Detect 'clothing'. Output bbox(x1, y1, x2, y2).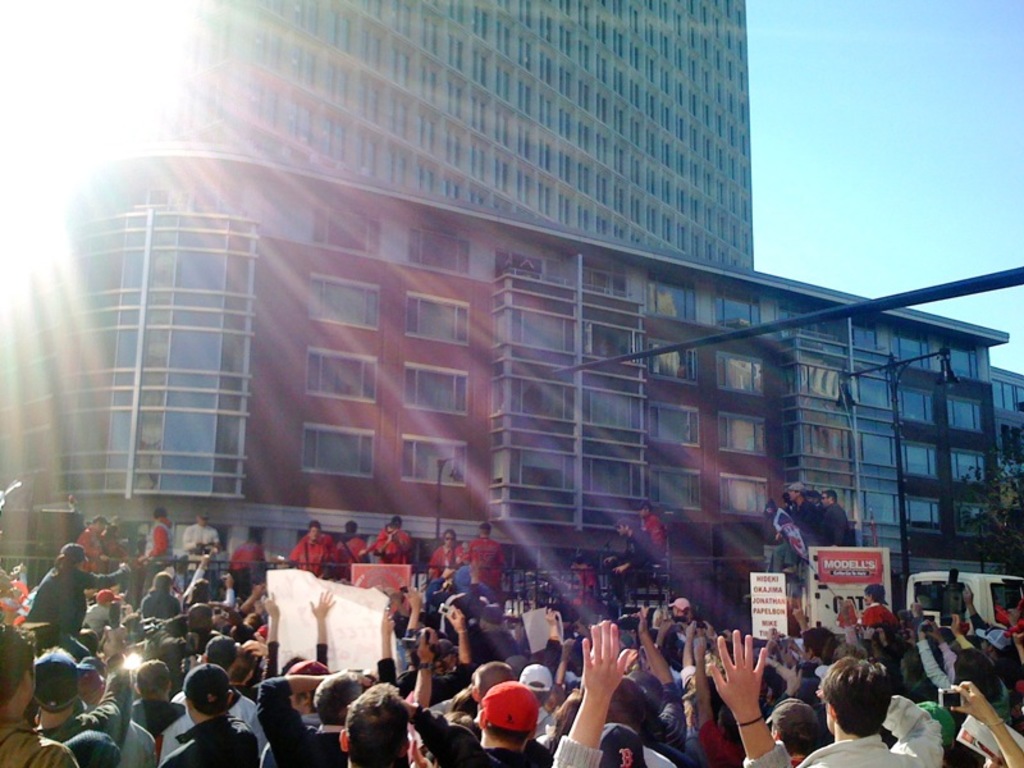
bbox(0, 713, 74, 767).
